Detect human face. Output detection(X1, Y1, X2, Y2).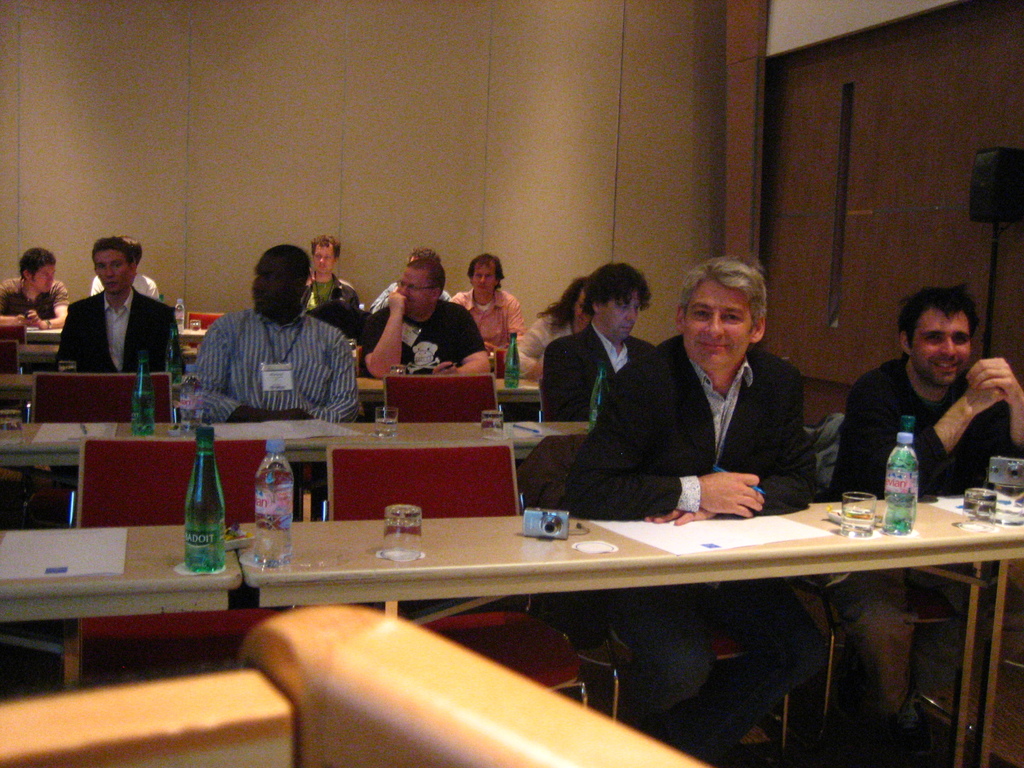
detection(30, 269, 55, 290).
